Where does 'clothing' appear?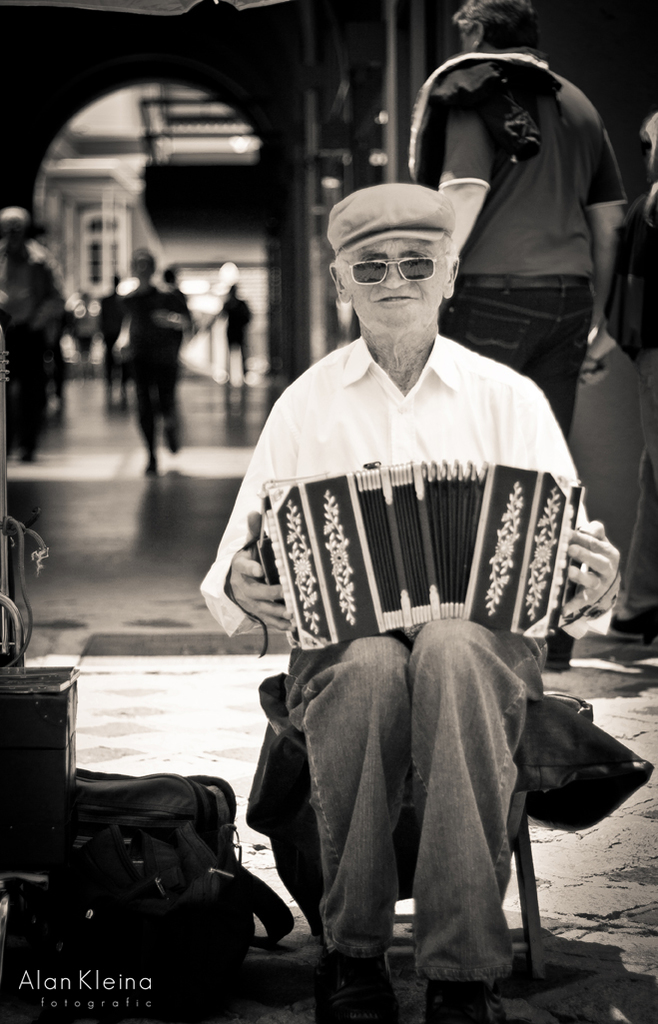
Appears at 198,330,611,641.
